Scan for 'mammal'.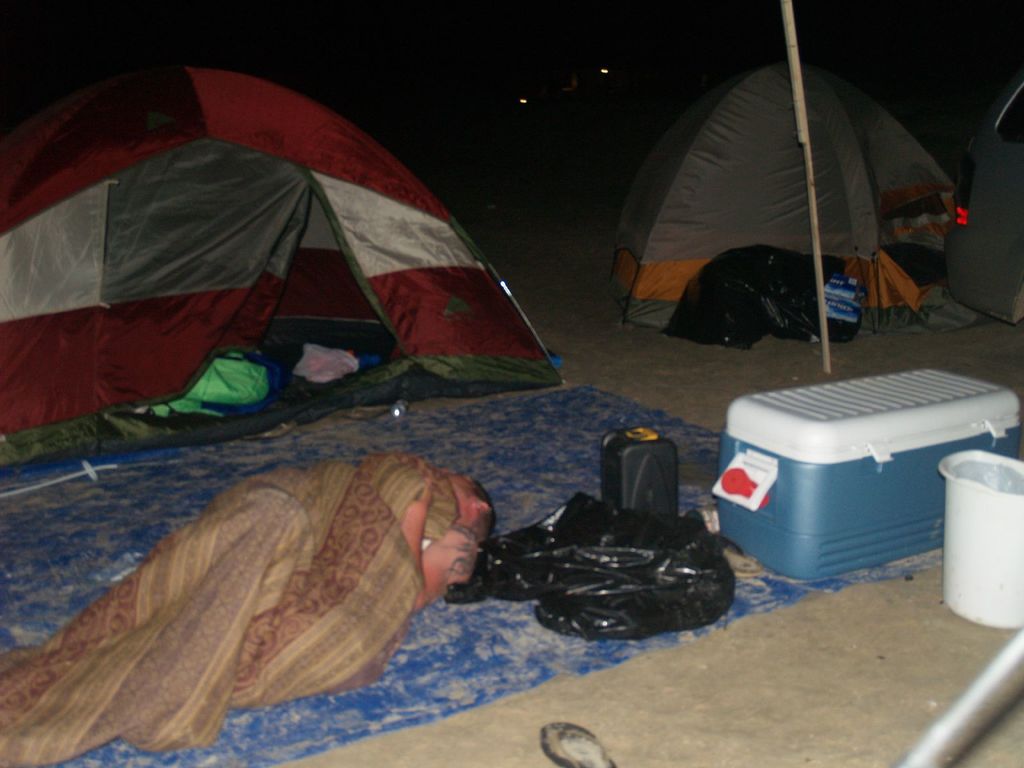
Scan result: box=[397, 472, 499, 605].
